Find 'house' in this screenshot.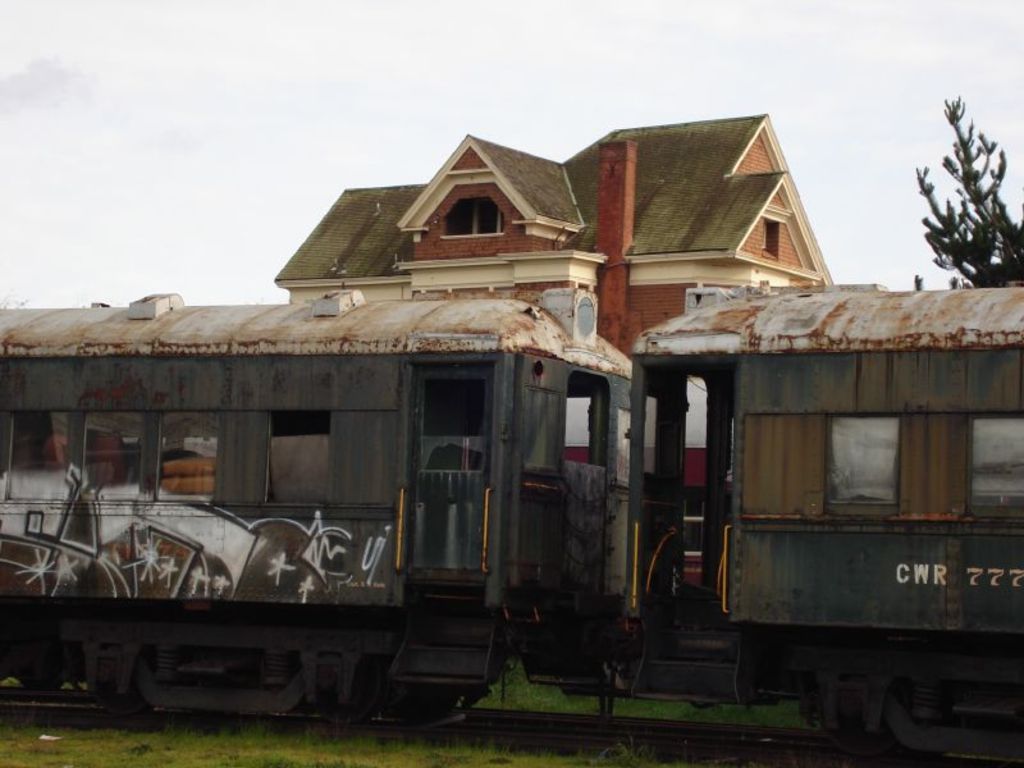
The bounding box for 'house' is locate(278, 116, 832, 353).
